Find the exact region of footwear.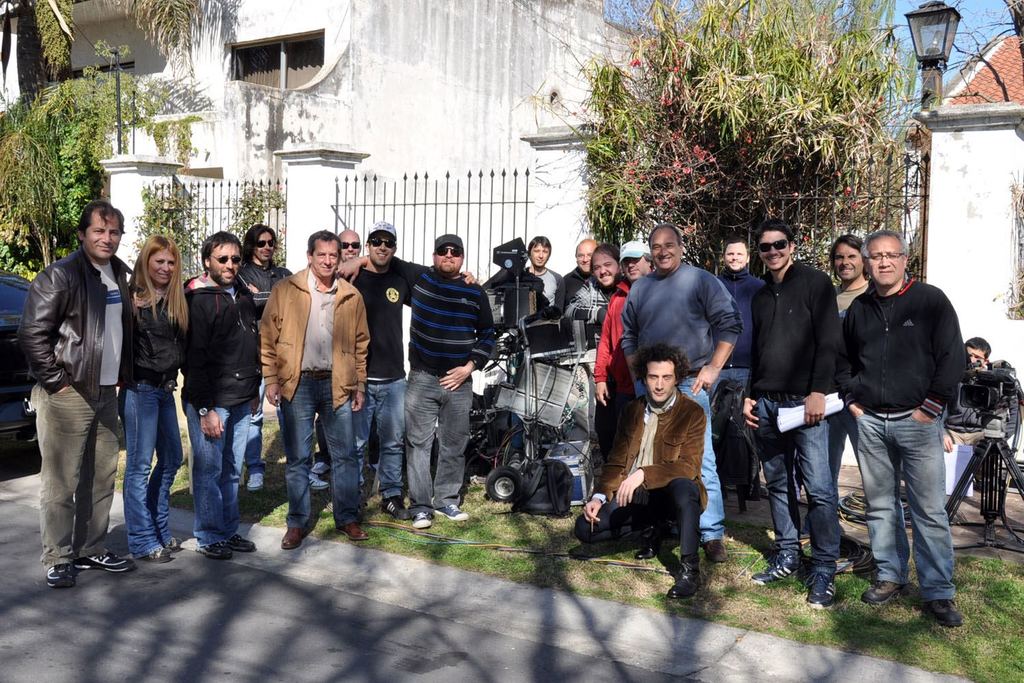
Exact region: l=312, t=460, r=328, b=475.
